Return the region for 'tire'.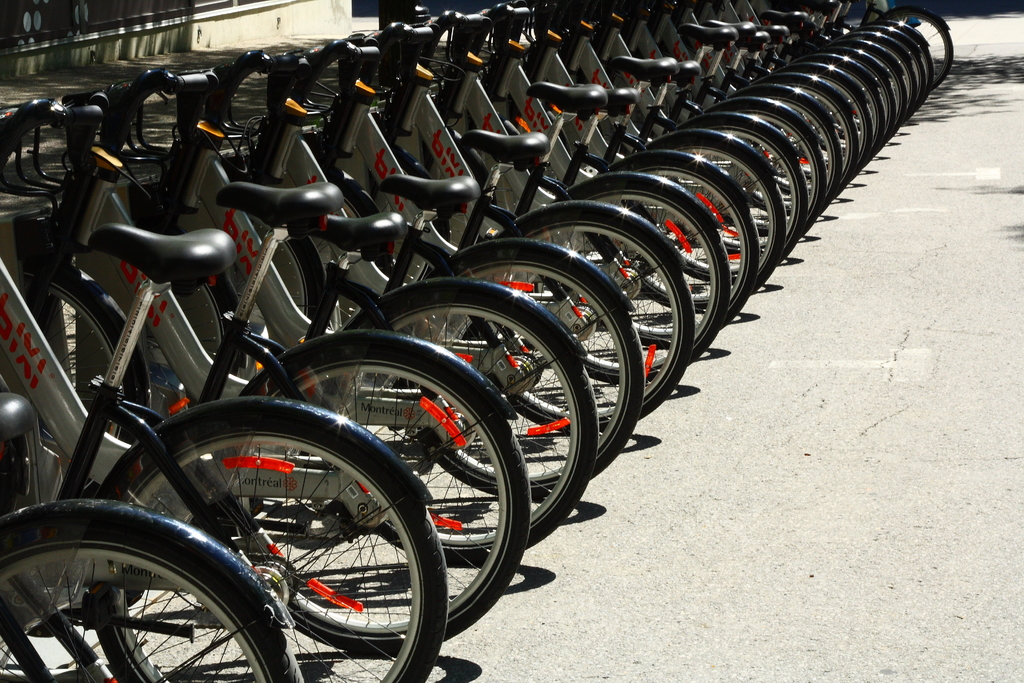
crop(326, 308, 601, 560).
